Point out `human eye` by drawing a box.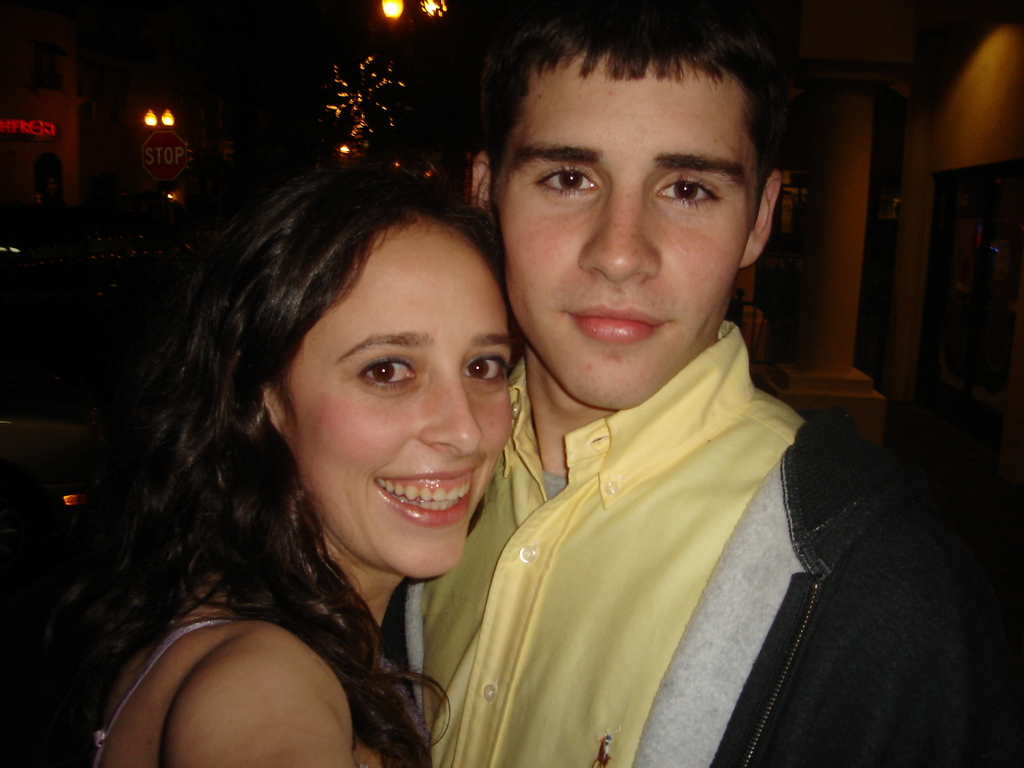
left=533, top=159, right=600, bottom=200.
